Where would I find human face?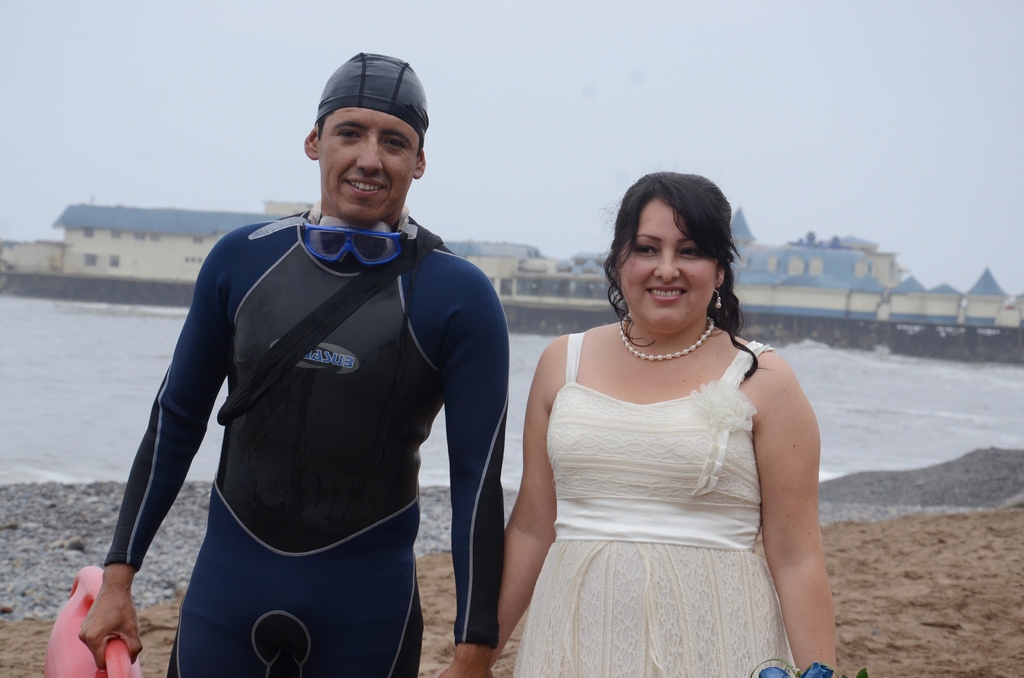
At detection(618, 195, 723, 339).
